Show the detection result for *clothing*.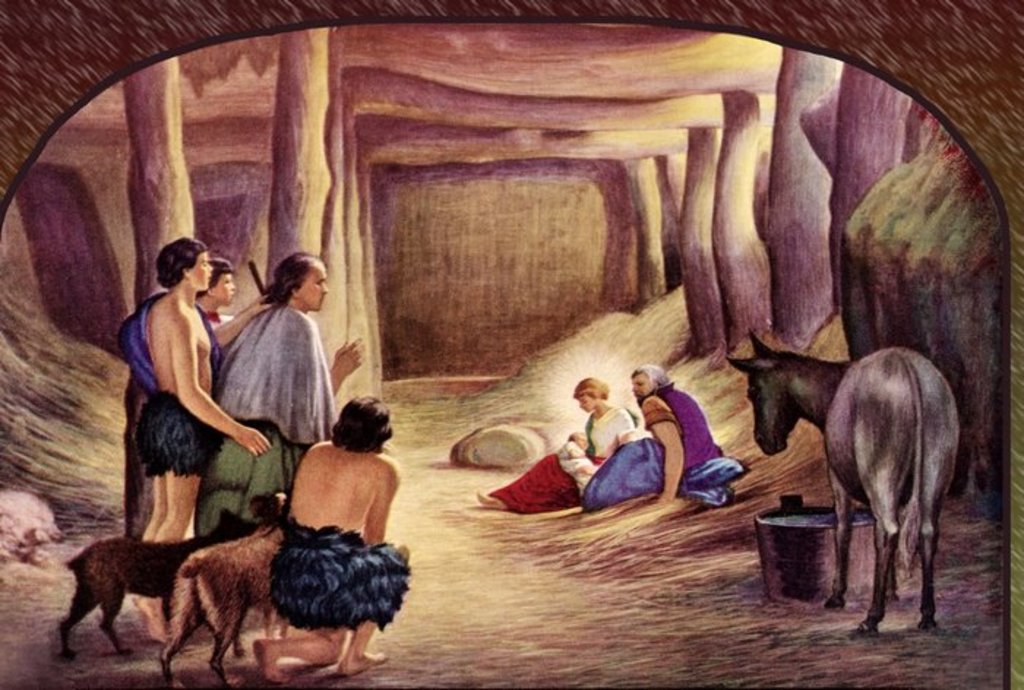
bbox=(143, 390, 225, 474).
